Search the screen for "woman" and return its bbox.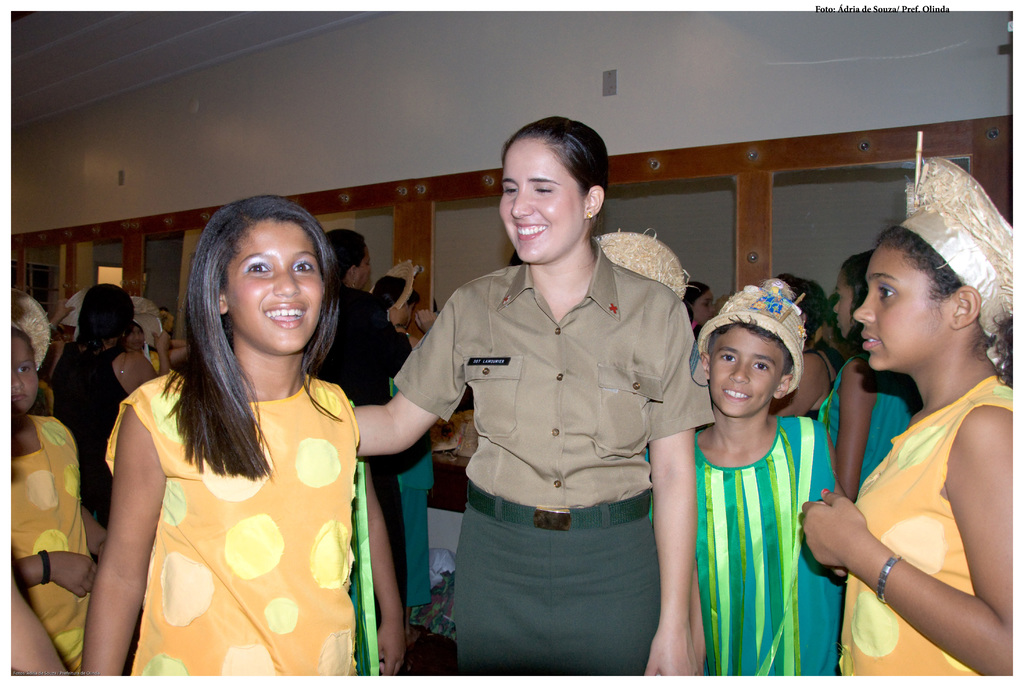
Found: (307,228,417,657).
